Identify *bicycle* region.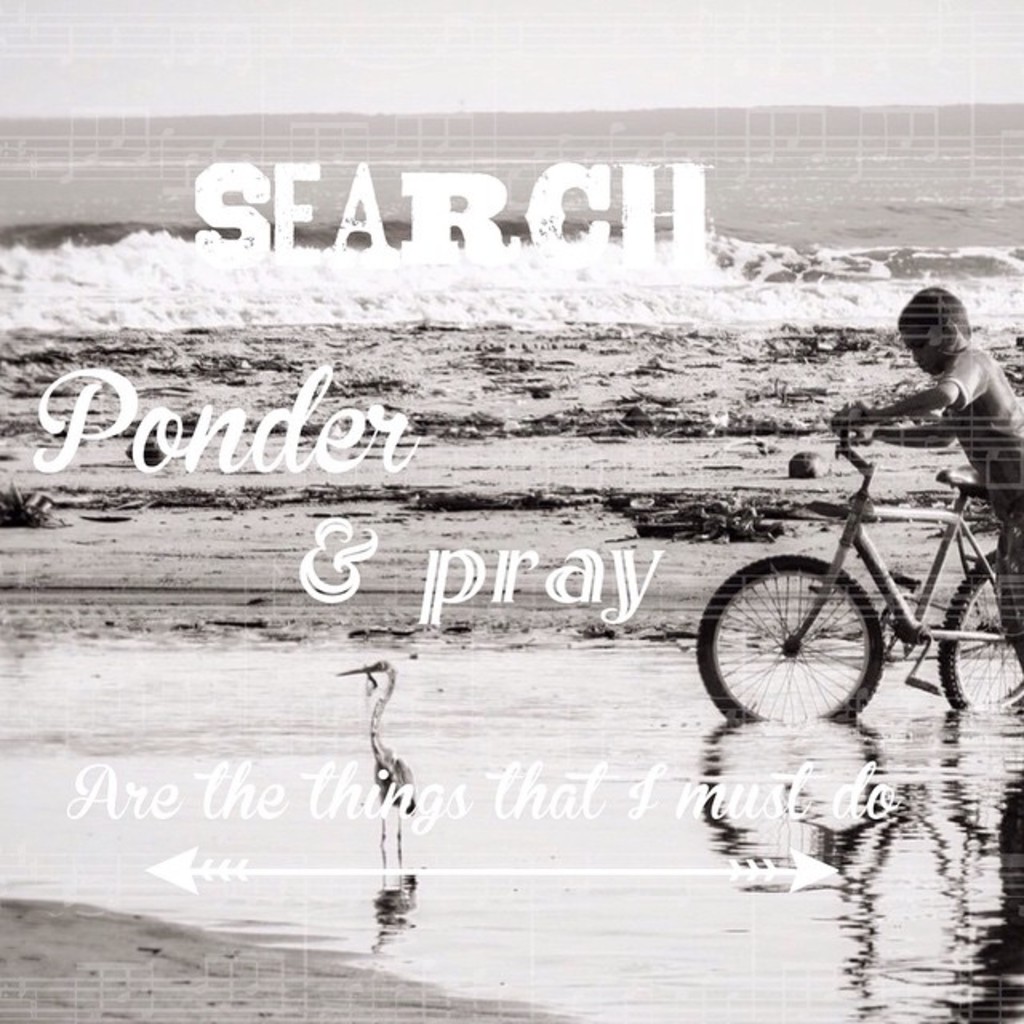
Region: 698,413,1022,728.
